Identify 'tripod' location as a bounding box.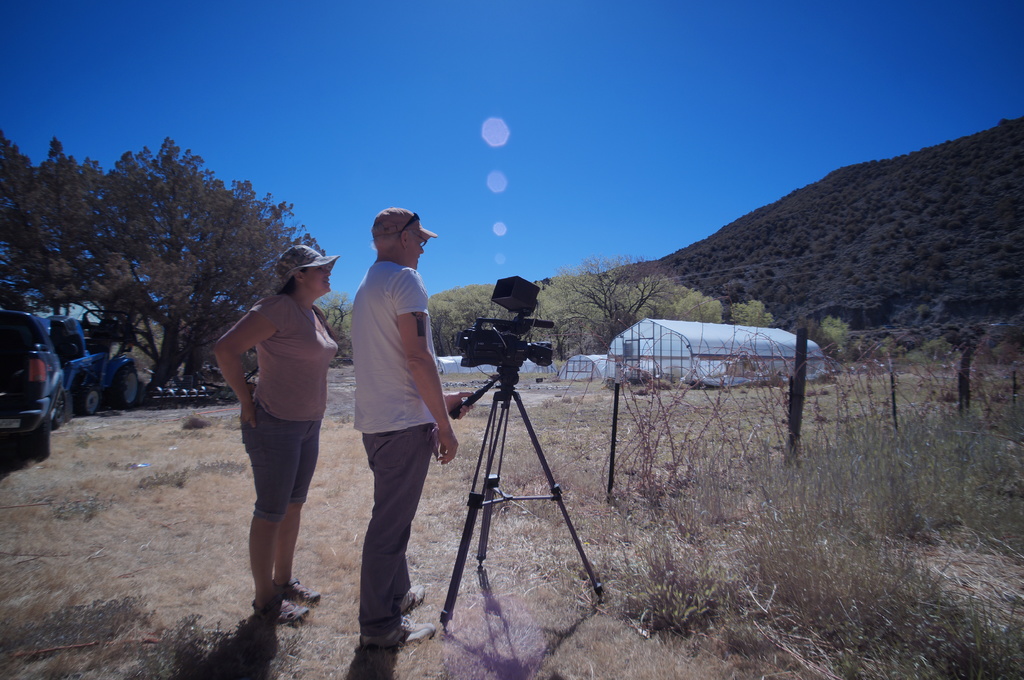
left=434, top=363, right=609, bottom=633.
